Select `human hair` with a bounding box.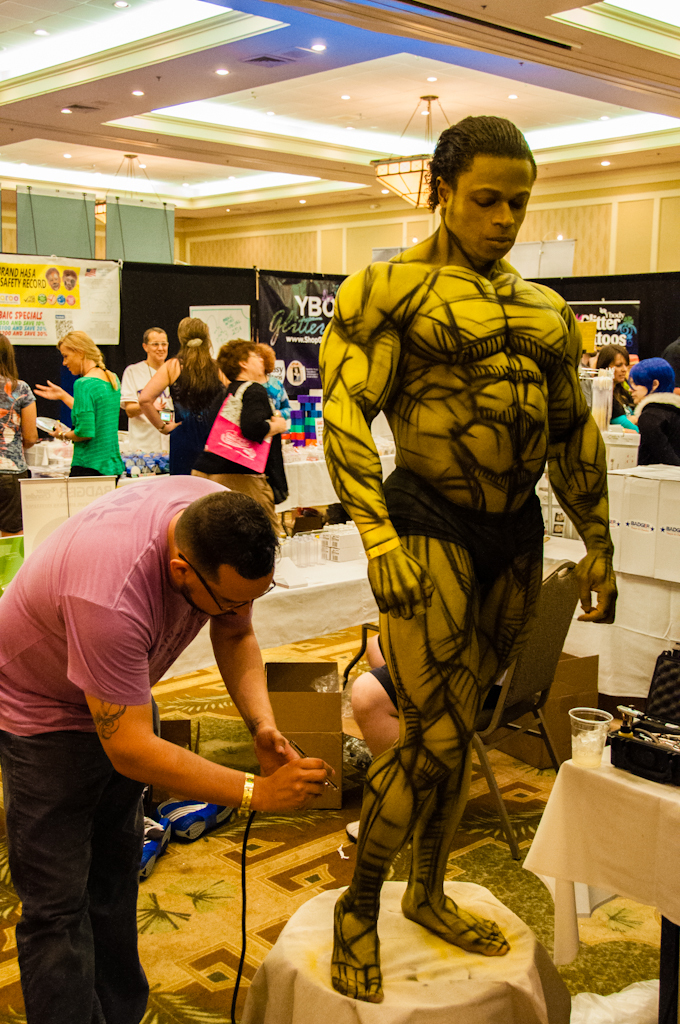
bbox=[176, 313, 222, 391].
